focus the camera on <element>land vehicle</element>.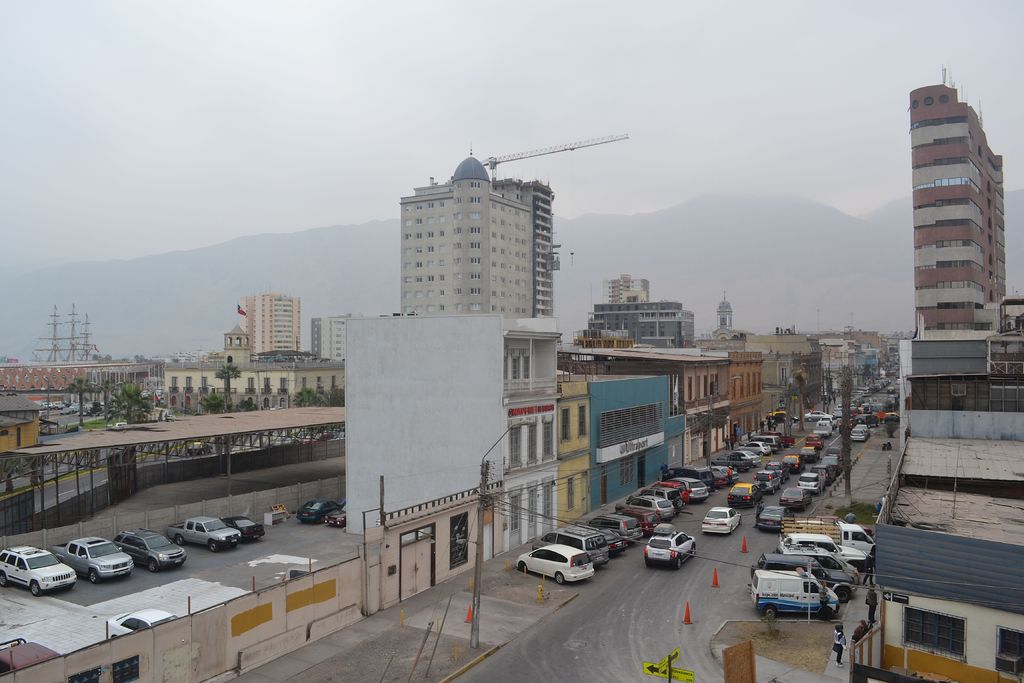
Focus region: [47,536,136,584].
